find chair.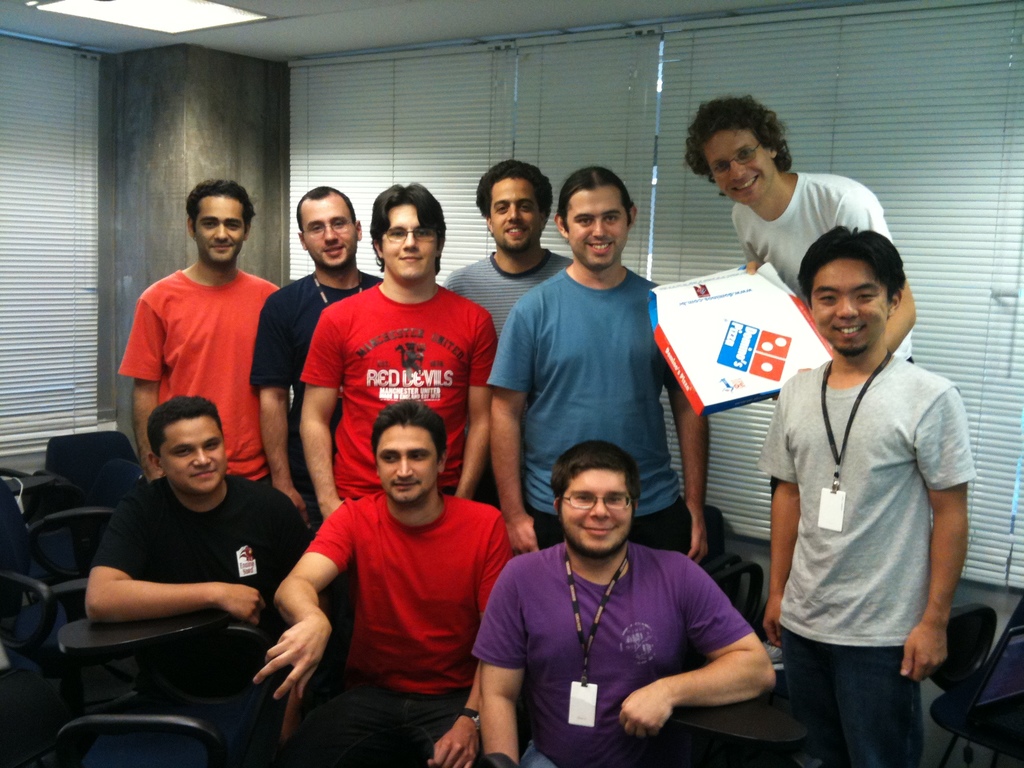
(x1=657, y1=638, x2=820, y2=767).
